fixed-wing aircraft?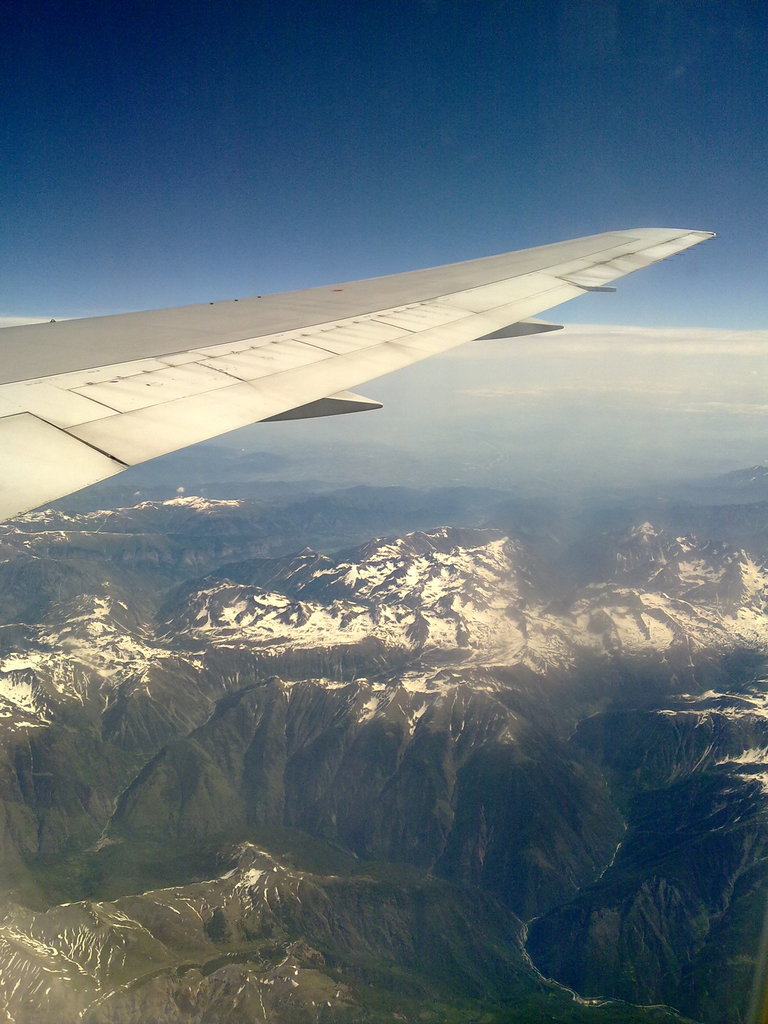
left=2, top=212, right=724, bottom=526
